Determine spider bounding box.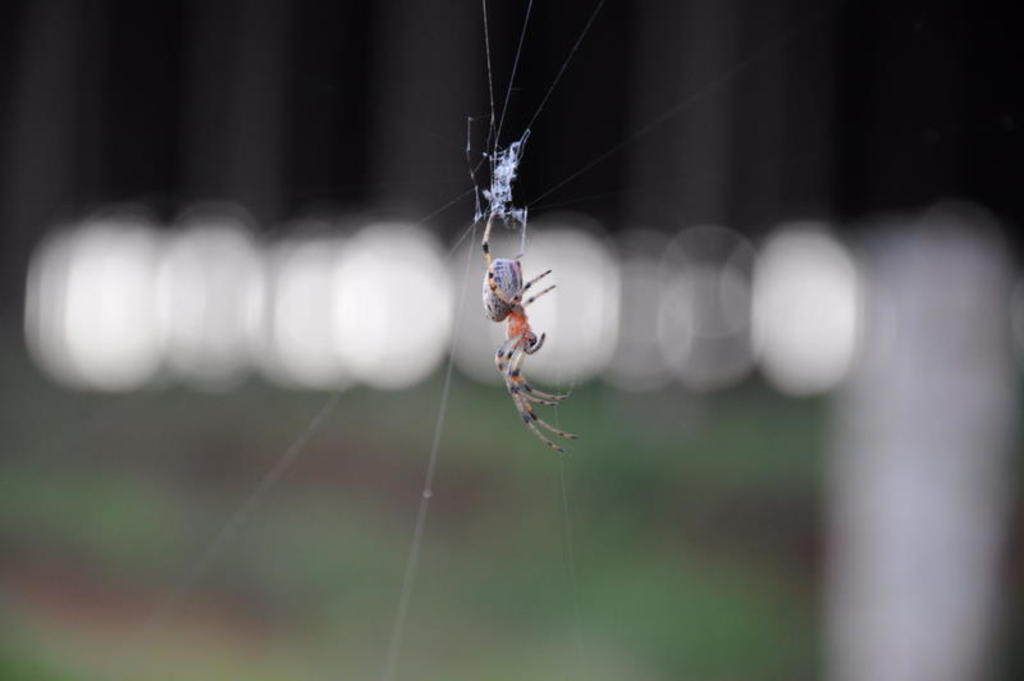
Determined: bbox=(479, 211, 584, 462).
